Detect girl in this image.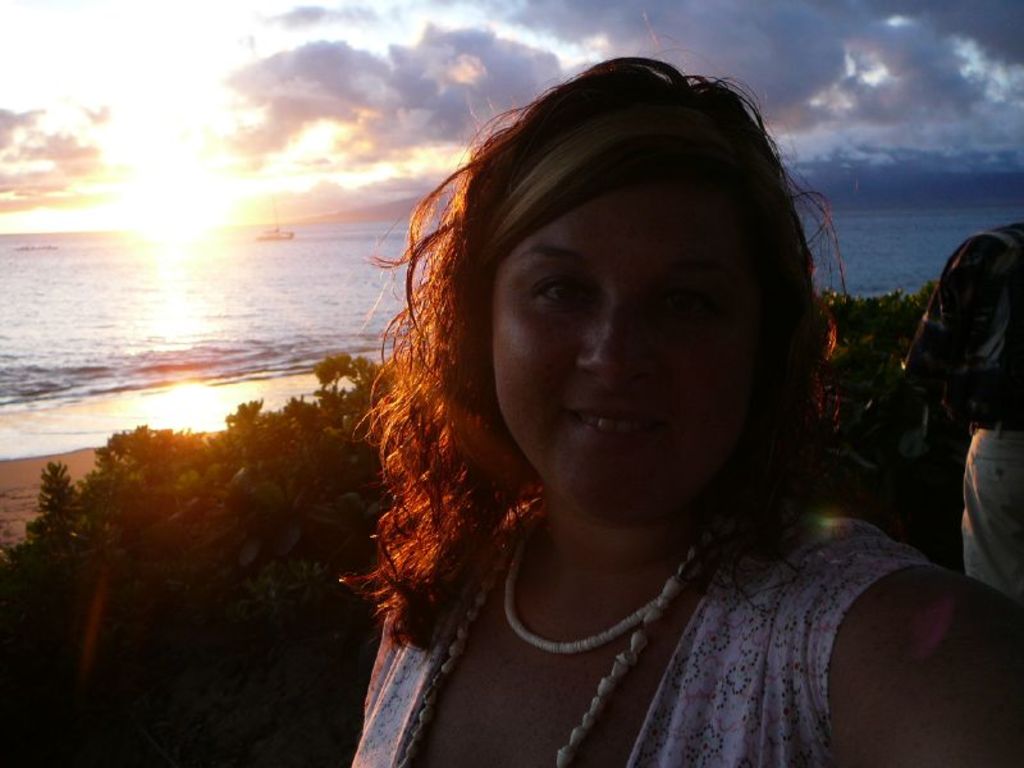
Detection: locate(352, 13, 1023, 767).
